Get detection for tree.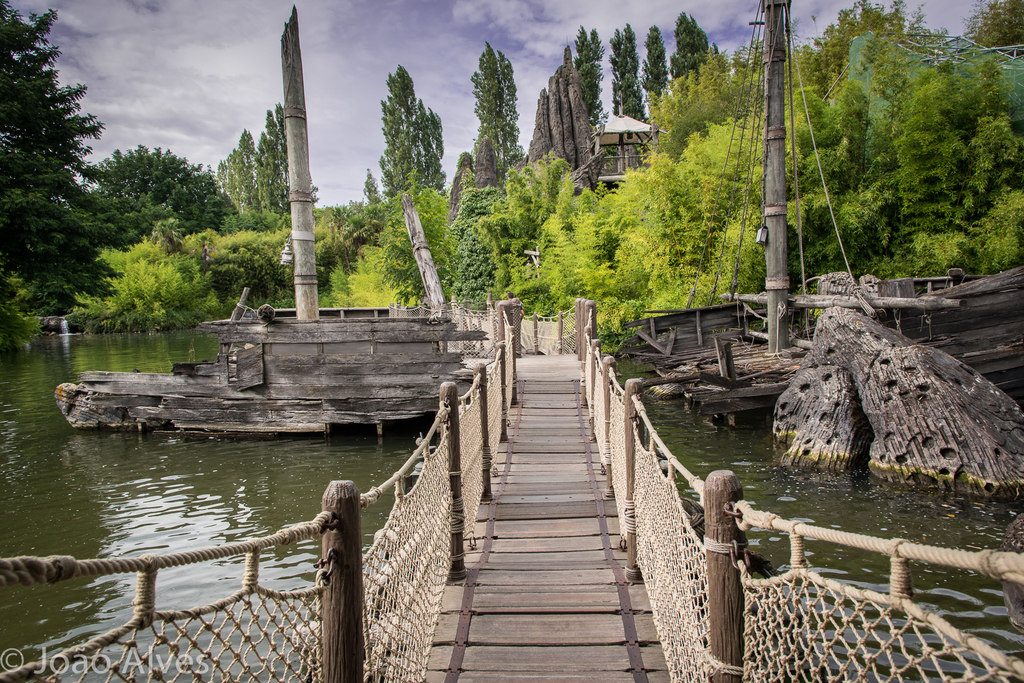
Detection: 4/24/93/270.
